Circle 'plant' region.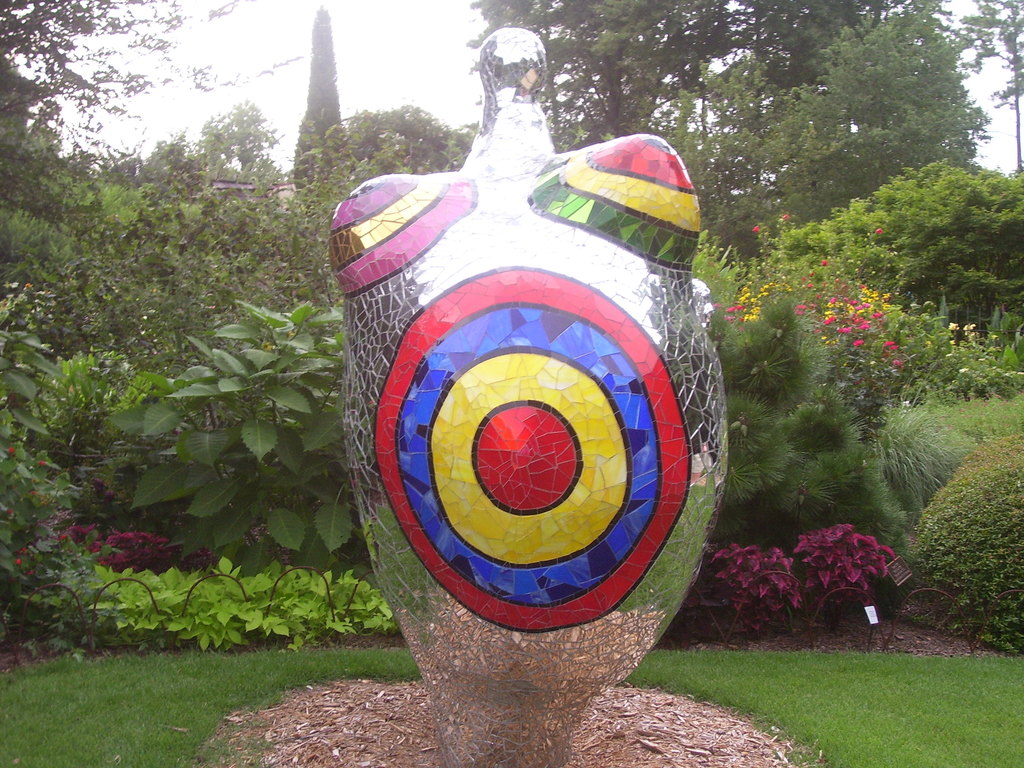
Region: [899, 420, 1023, 636].
